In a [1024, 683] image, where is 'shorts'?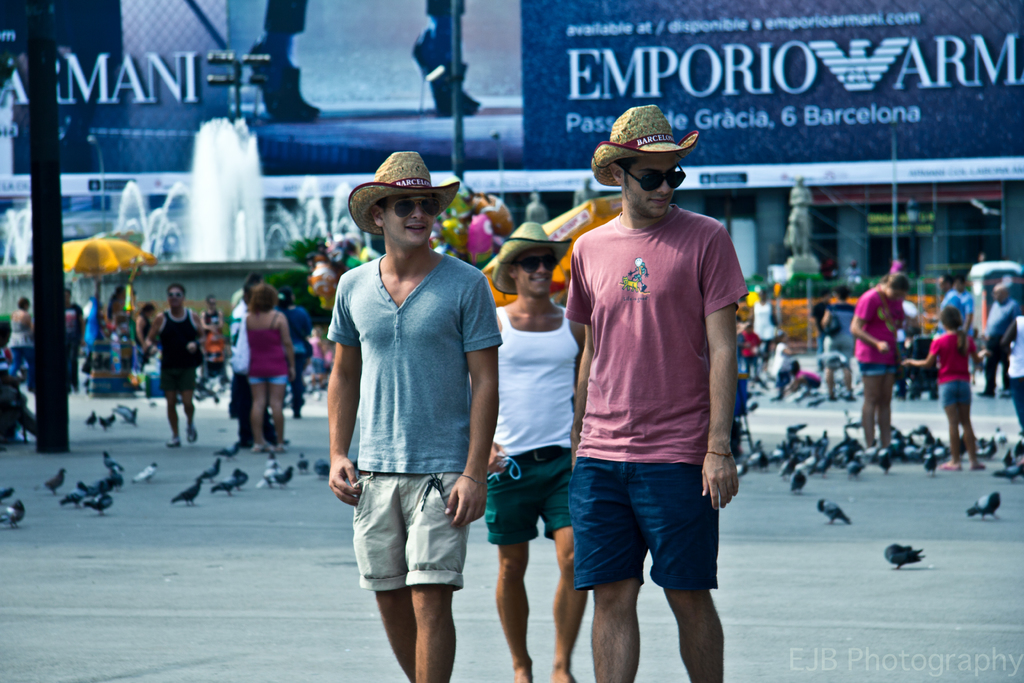
(left=351, top=476, right=485, bottom=609).
